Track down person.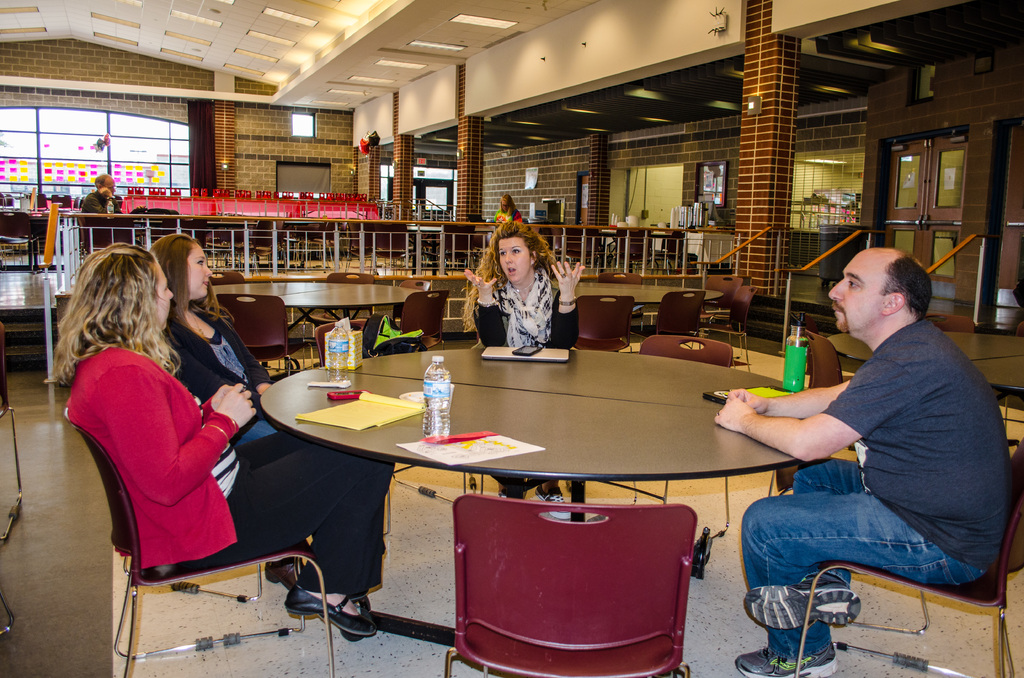
Tracked to locate(82, 171, 142, 252).
